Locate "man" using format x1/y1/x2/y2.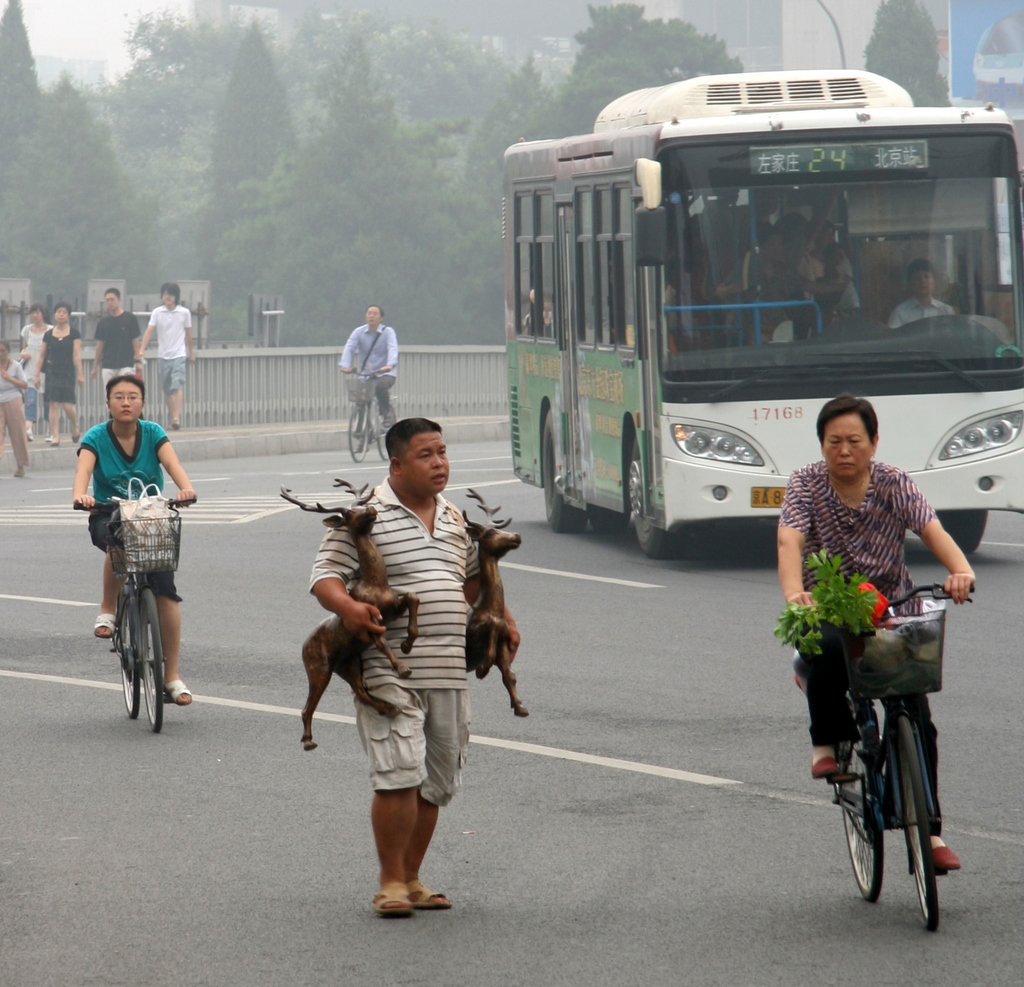
93/284/144/391.
